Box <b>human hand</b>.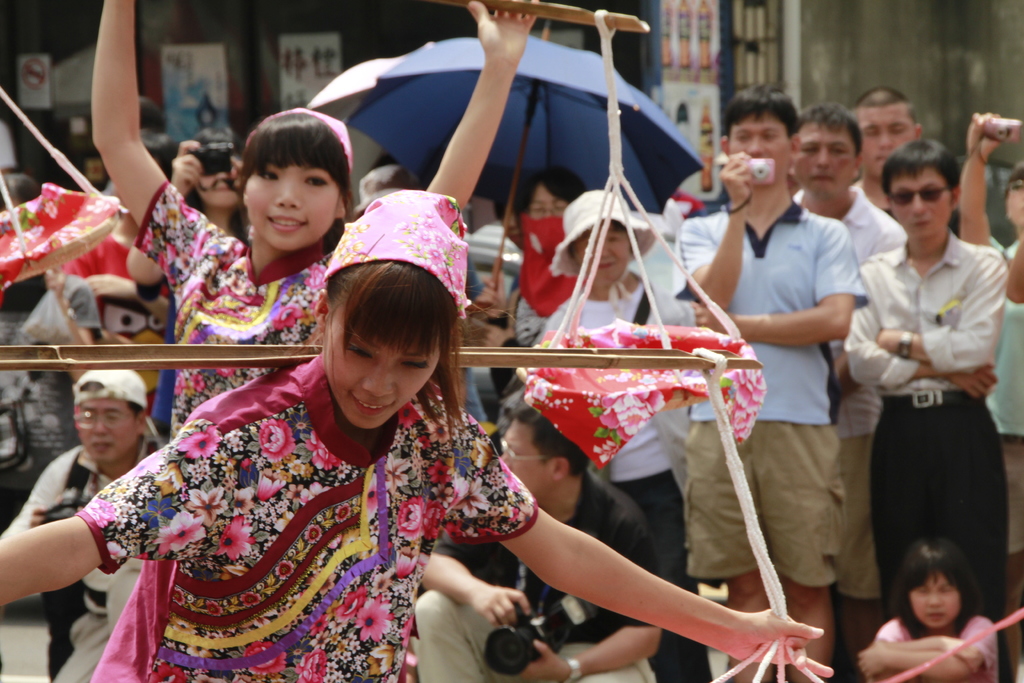
[422, 568, 535, 651].
